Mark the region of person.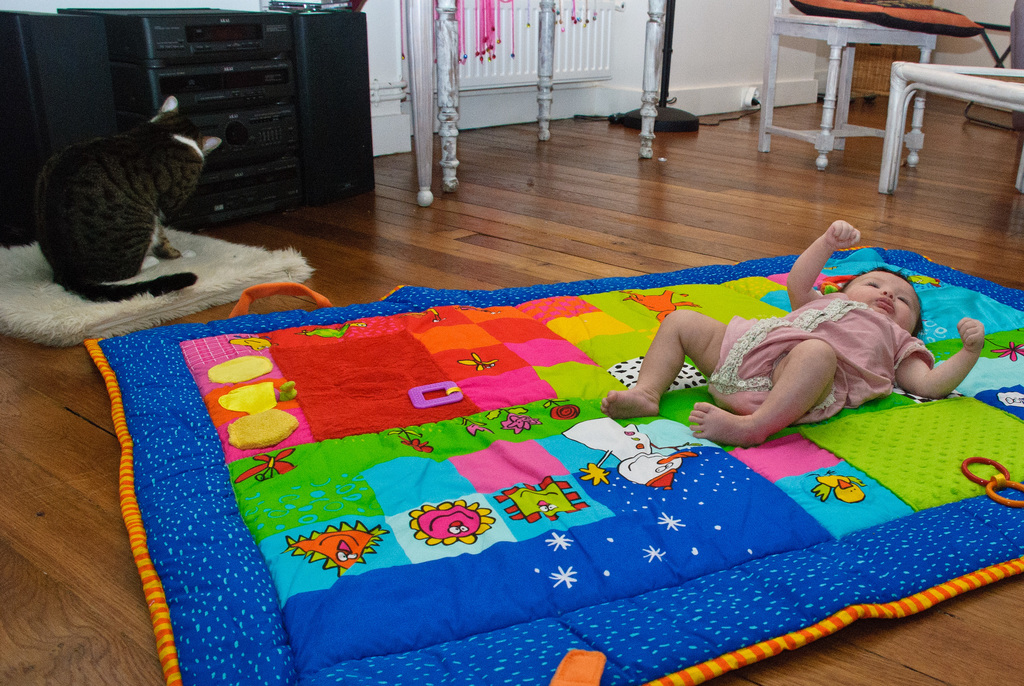
Region: [x1=599, y1=220, x2=986, y2=448].
